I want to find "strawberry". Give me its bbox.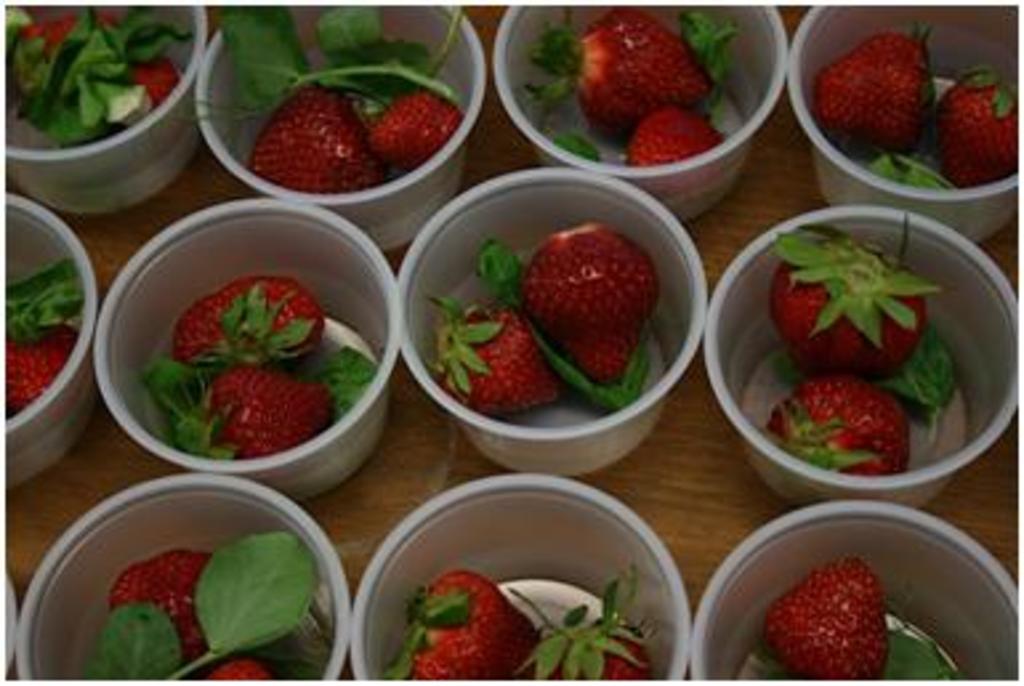
[803, 16, 936, 146].
